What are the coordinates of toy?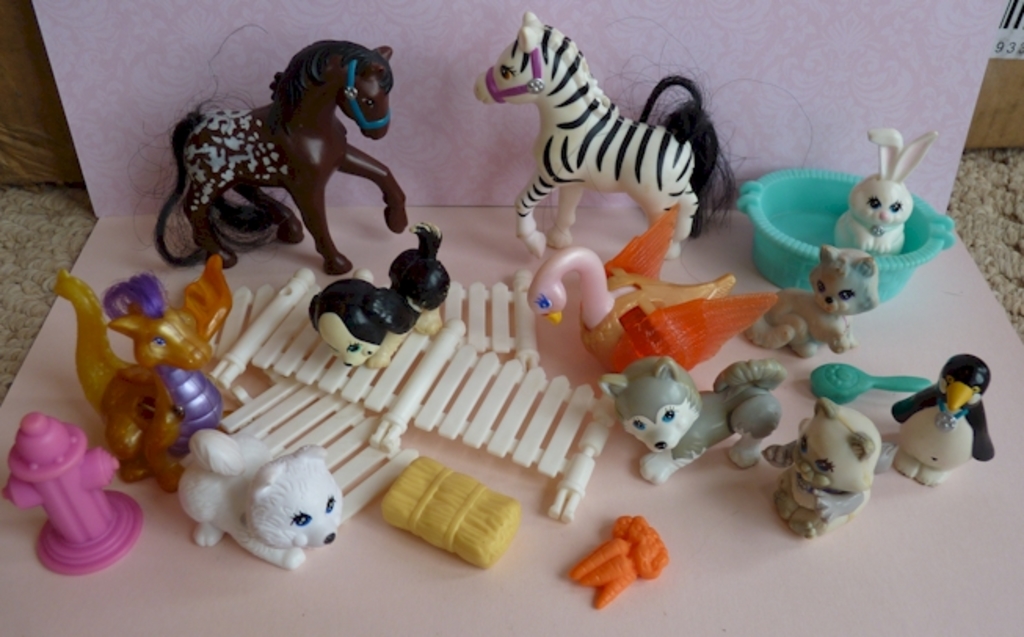
locate(381, 455, 524, 573).
